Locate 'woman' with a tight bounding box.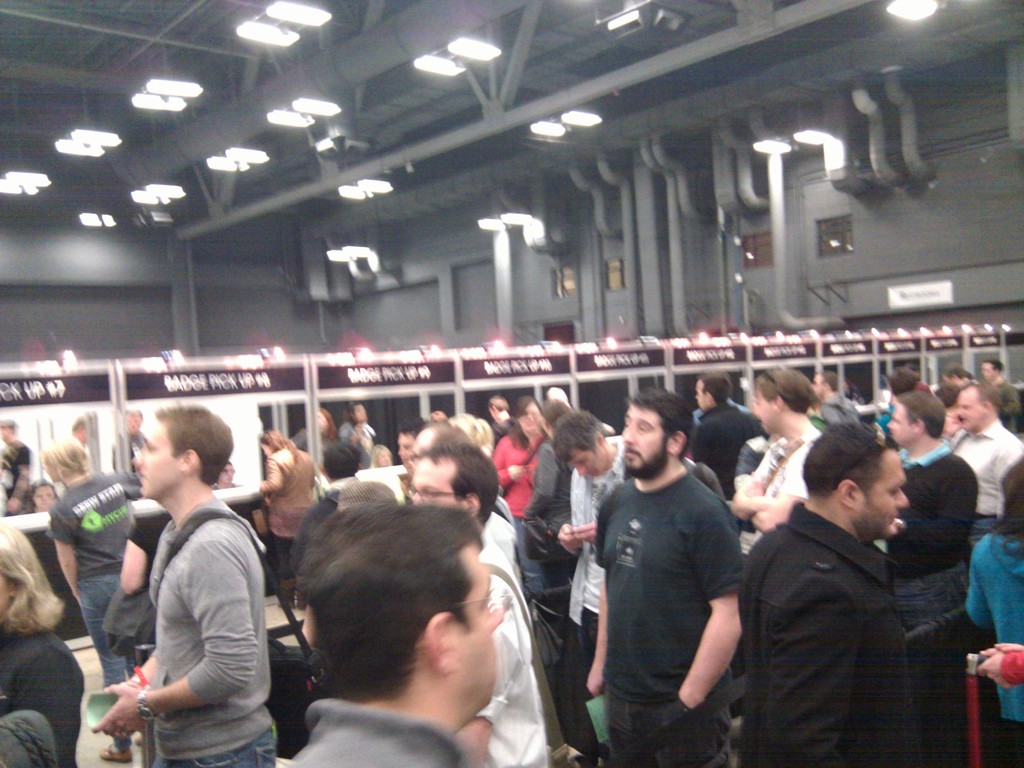
(left=0, top=525, right=77, bottom=767).
